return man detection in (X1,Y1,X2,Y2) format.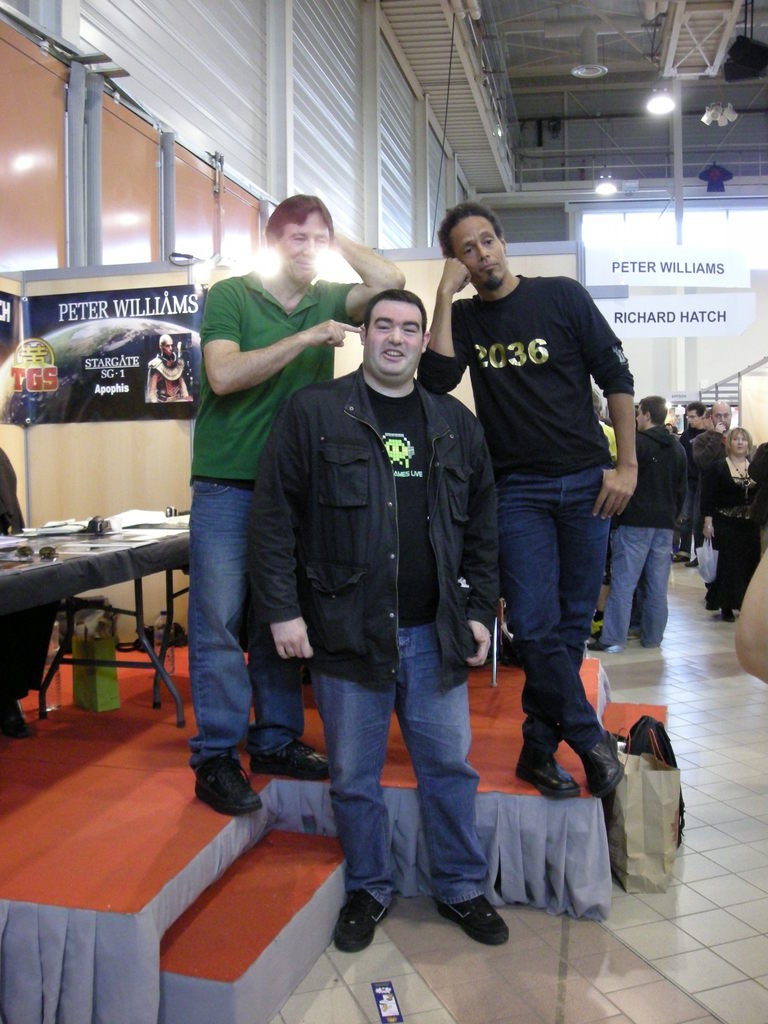
(184,193,408,815).
